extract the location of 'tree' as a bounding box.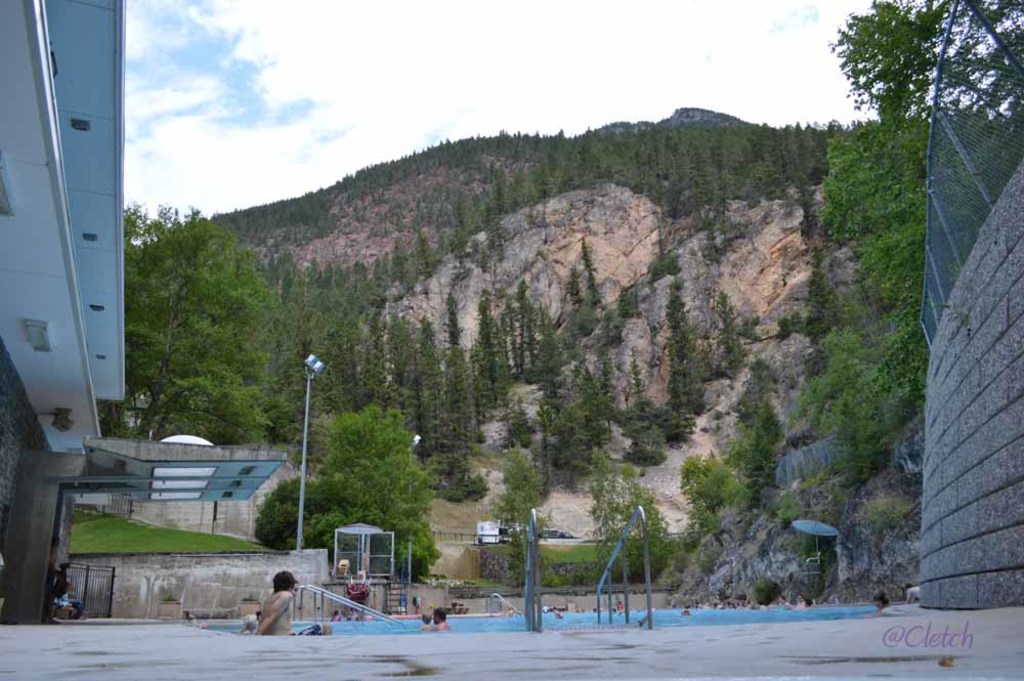
<box>585,446,676,591</box>.
